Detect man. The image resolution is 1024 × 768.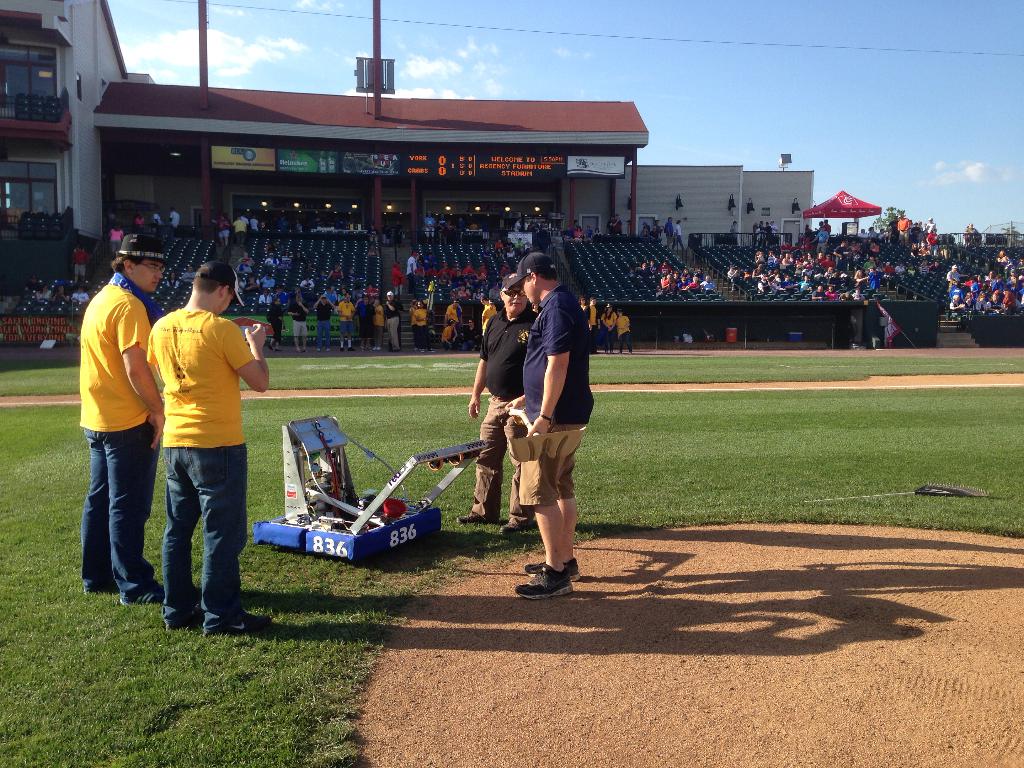
rect(499, 252, 602, 601).
